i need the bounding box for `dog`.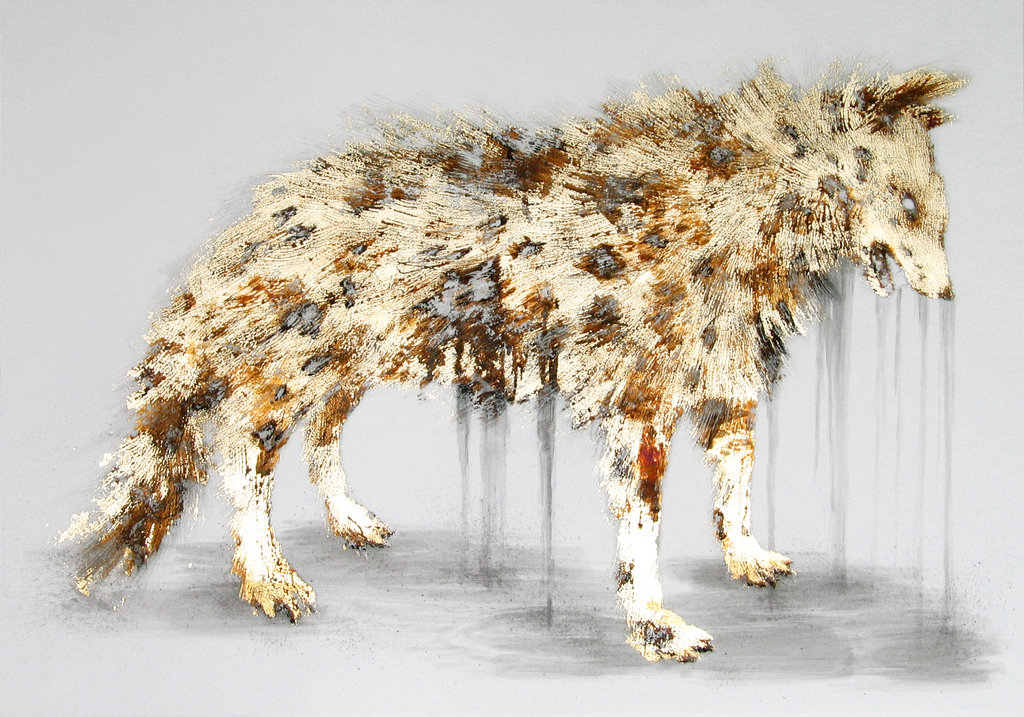
Here it is: [x1=47, y1=47, x2=975, y2=666].
